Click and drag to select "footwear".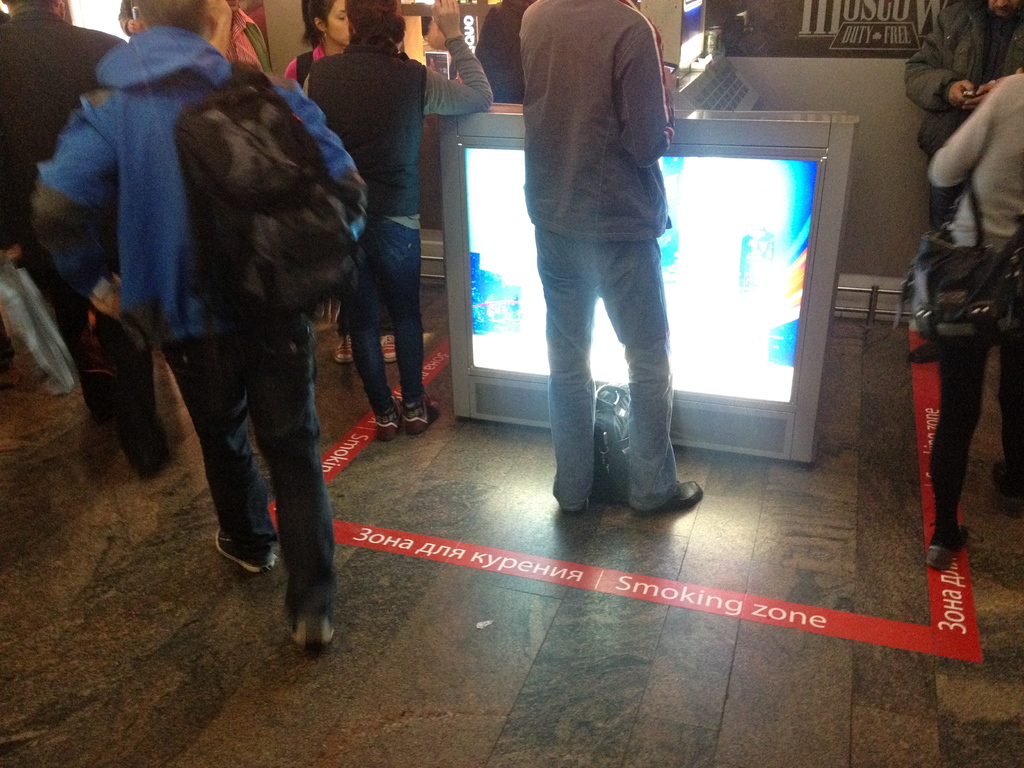
Selection: bbox=[641, 480, 708, 512].
